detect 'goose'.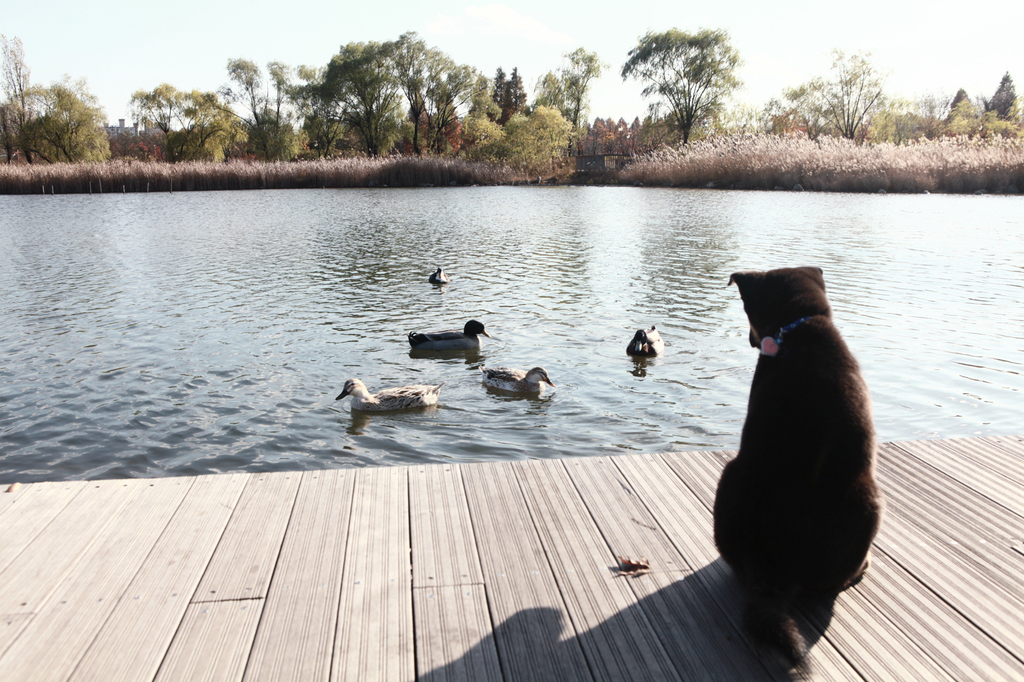
Detected at left=334, top=374, right=445, bottom=408.
